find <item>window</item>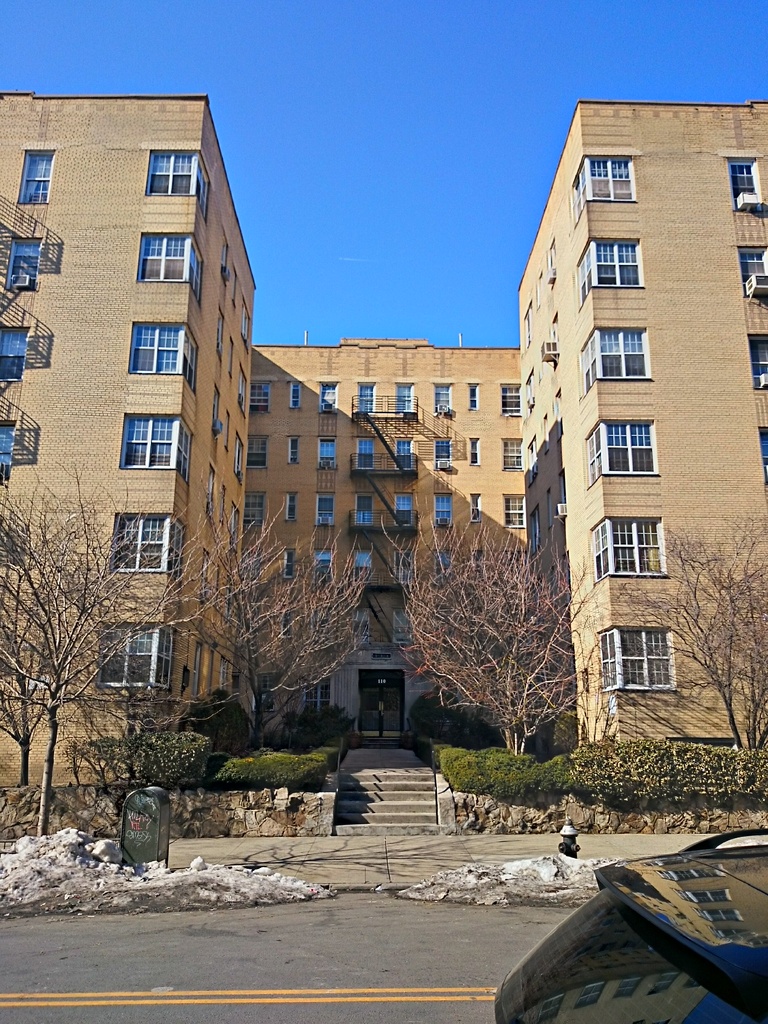
{"left": 100, "top": 627, "right": 182, "bottom": 690}
